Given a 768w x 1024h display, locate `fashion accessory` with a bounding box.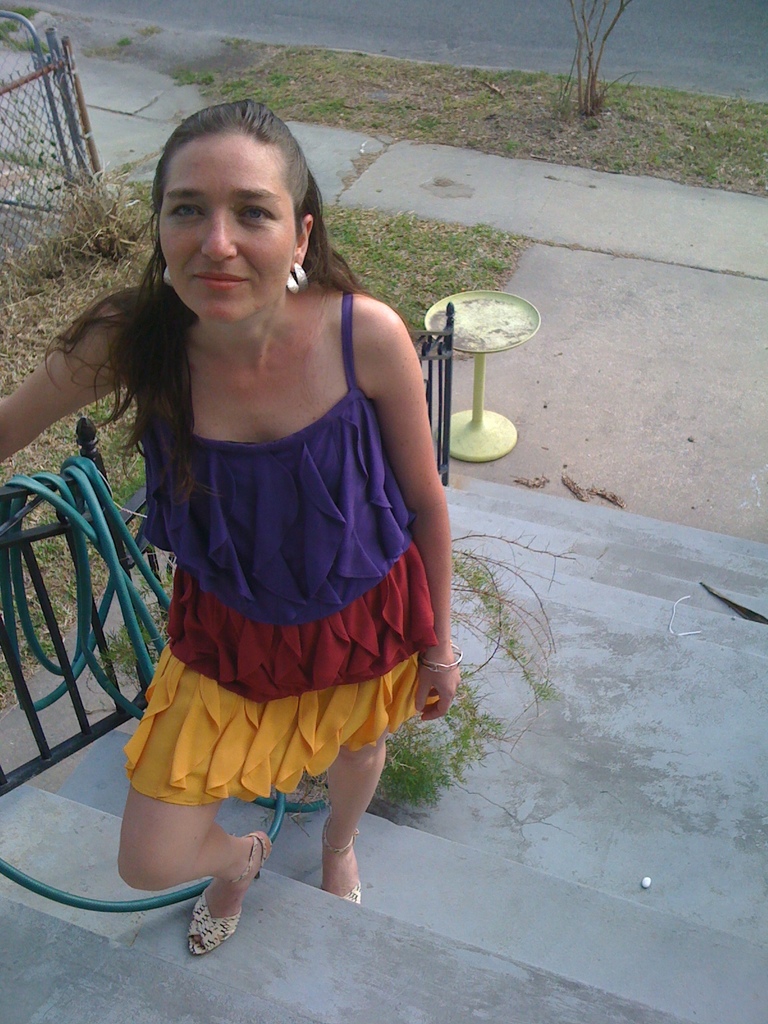
Located: {"x1": 184, "y1": 833, "x2": 268, "y2": 964}.
